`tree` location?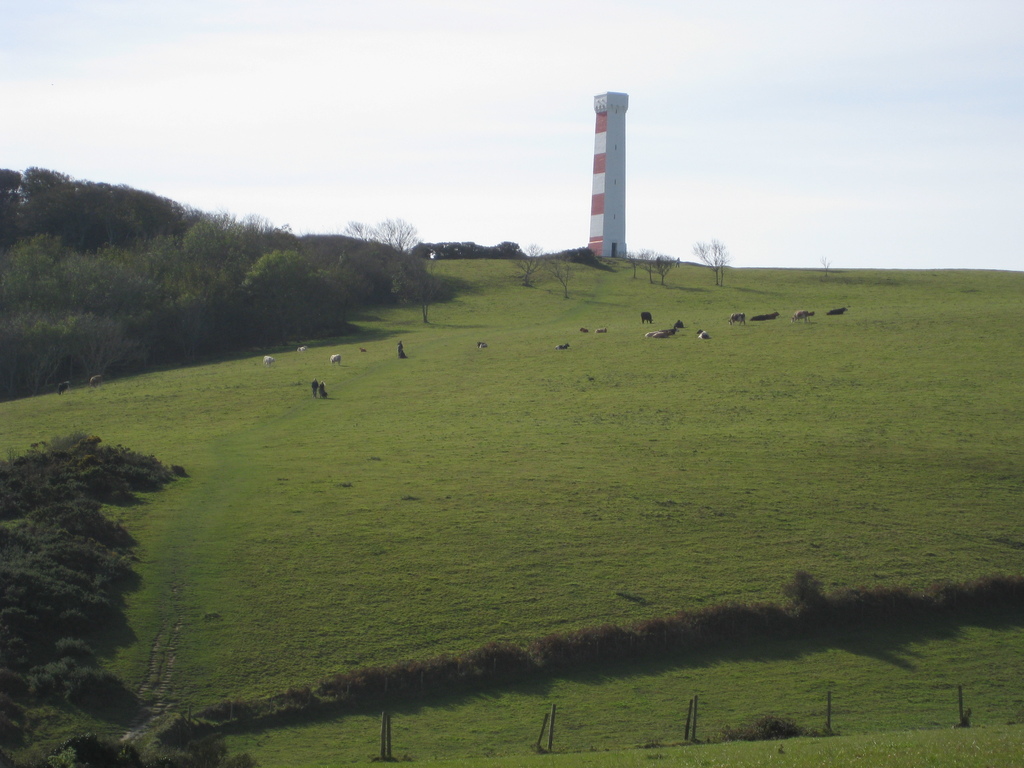
bbox(509, 242, 542, 289)
